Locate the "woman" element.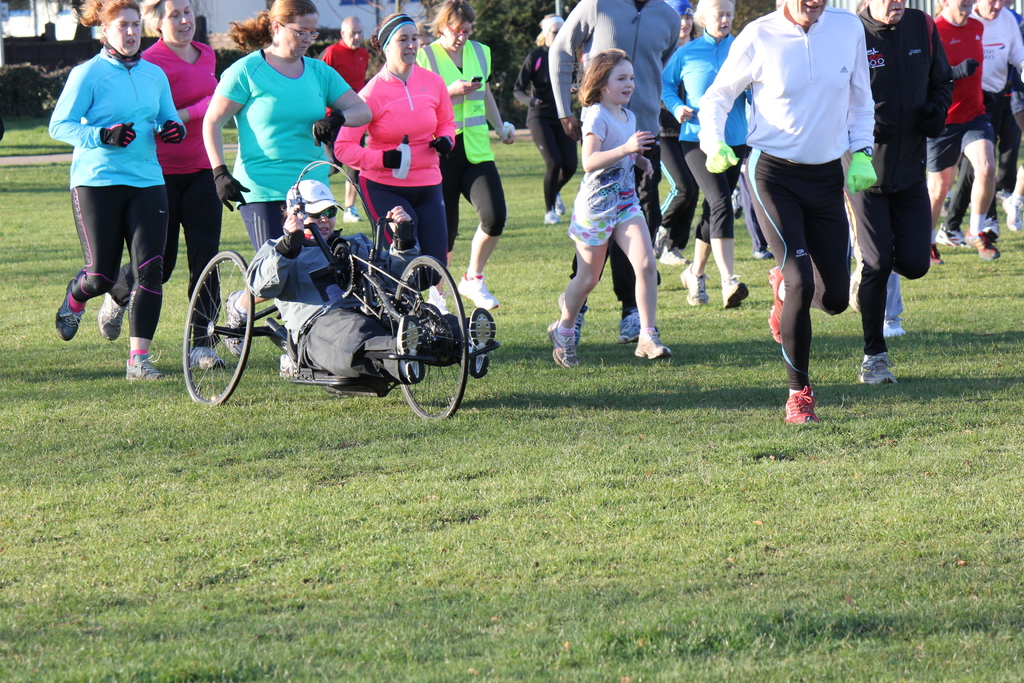
Element bbox: (left=414, top=0, right=516, bottom=310).
